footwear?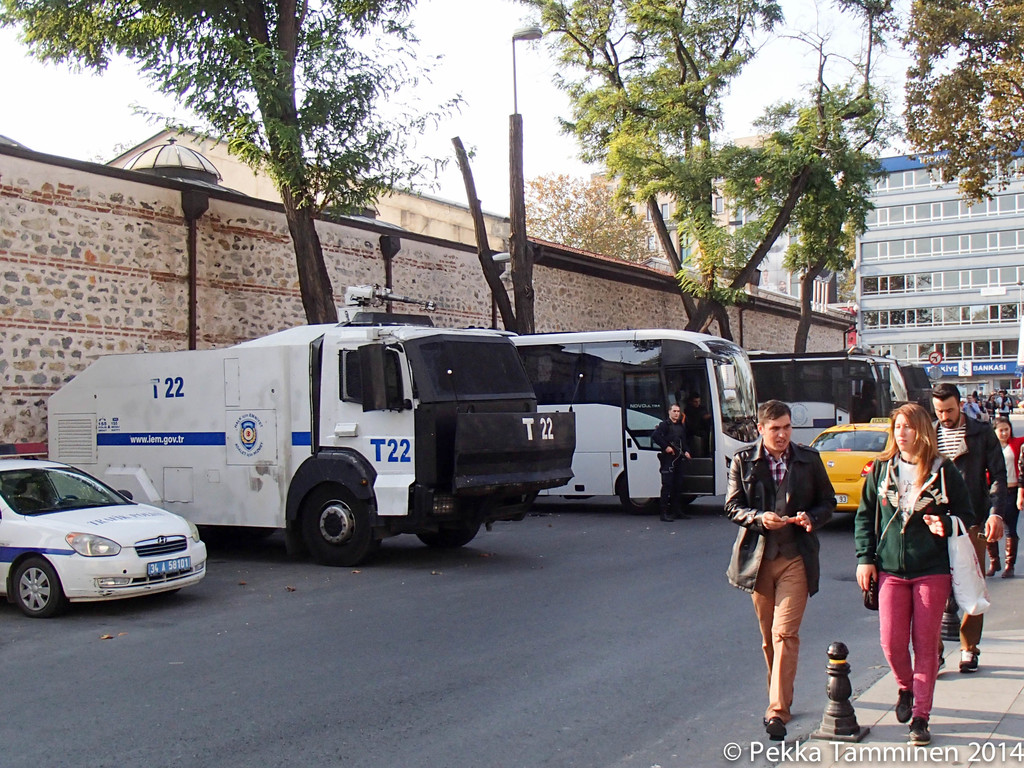
l=762, t=717, r=768, b=728
